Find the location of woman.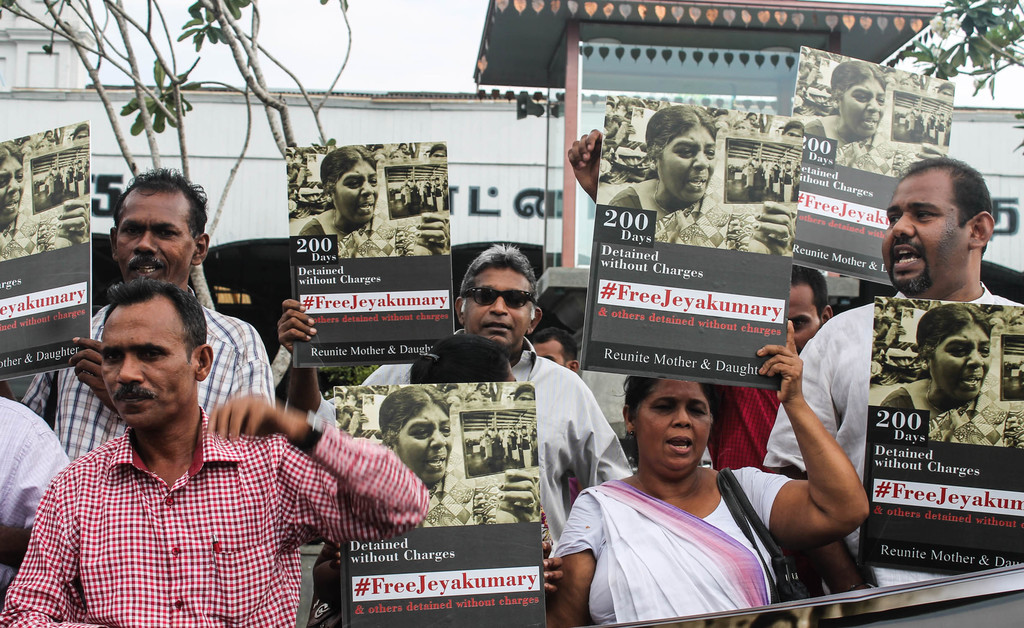
Location: box=[430, 148, 446, 163].
